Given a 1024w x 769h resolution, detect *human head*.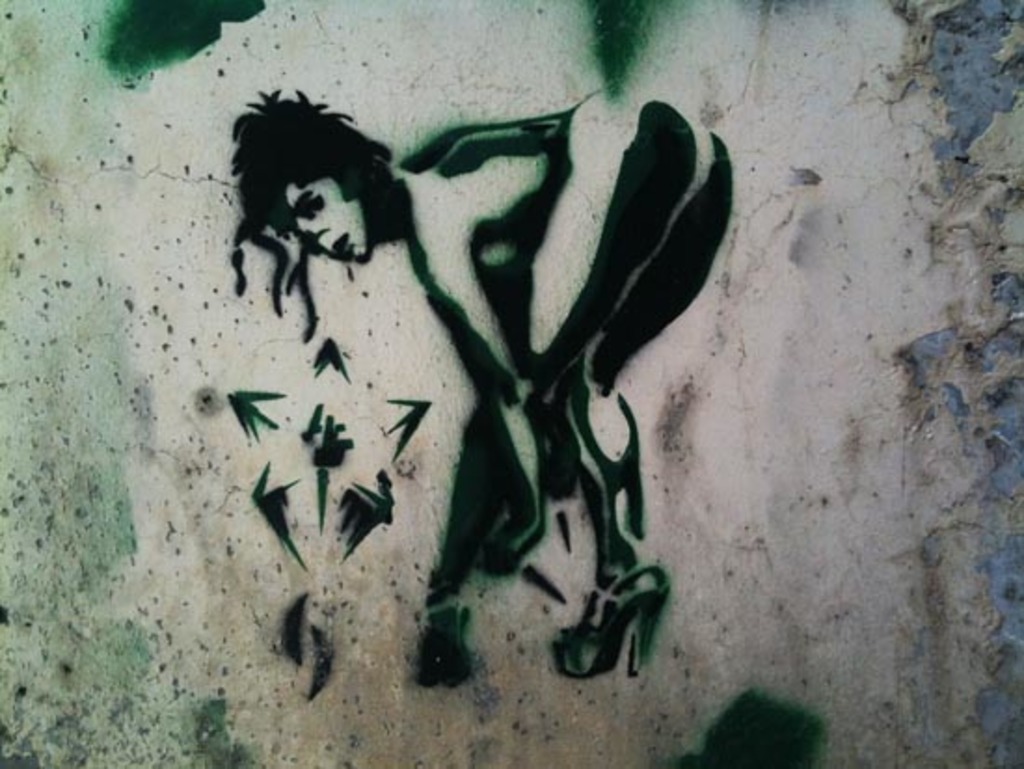
220/84/395/281.
